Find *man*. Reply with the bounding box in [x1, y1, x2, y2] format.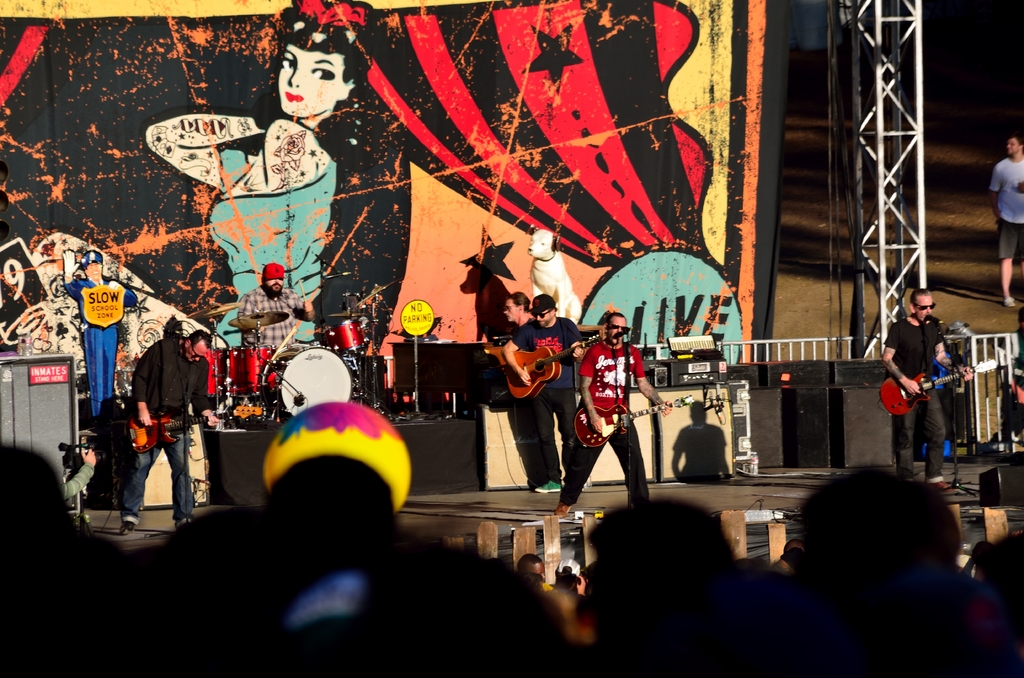
[501, 290, 536, 328].
